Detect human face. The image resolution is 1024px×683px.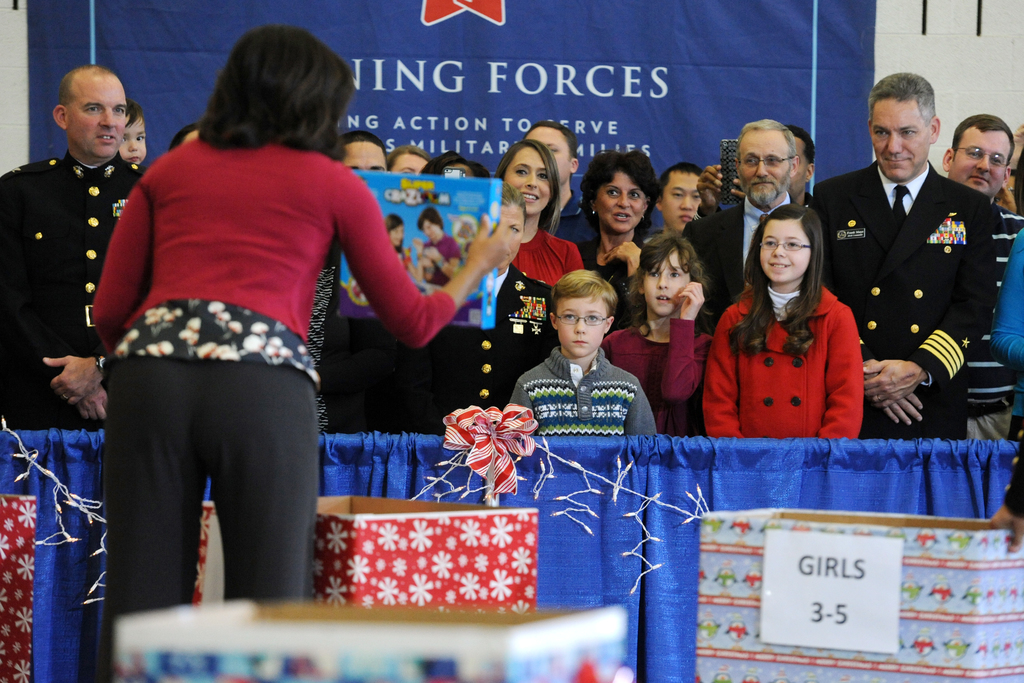
box=[120, 122, 149, 172].
